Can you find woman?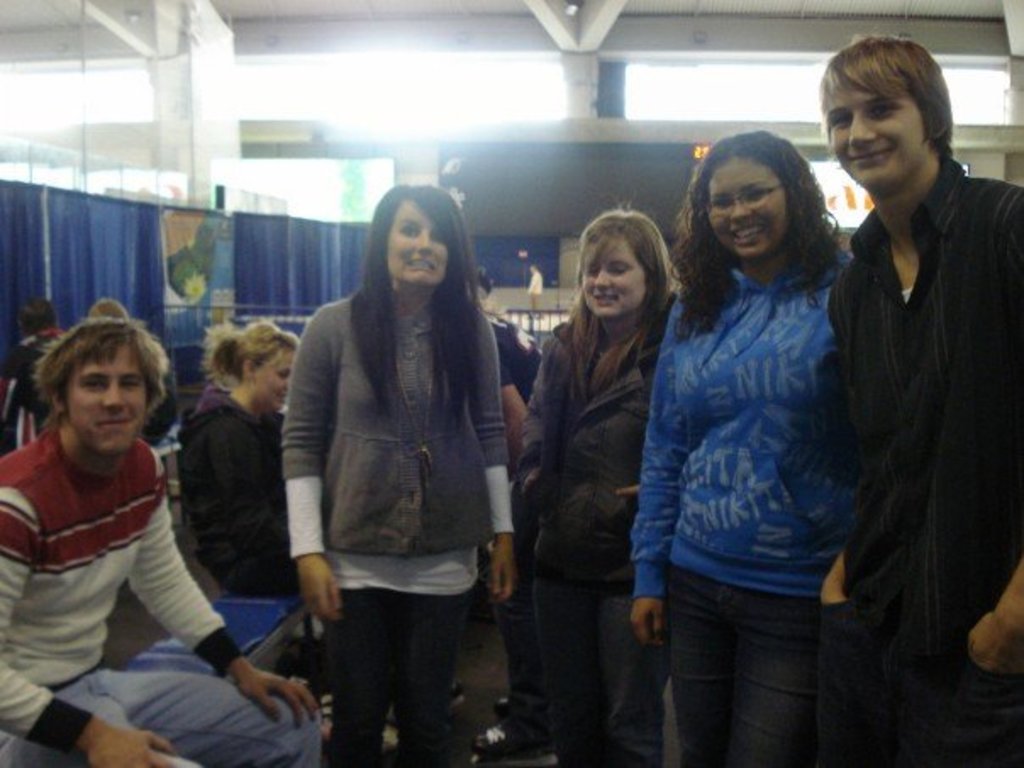
Yes, bounding box: rect(519, 198, 680, 766).
